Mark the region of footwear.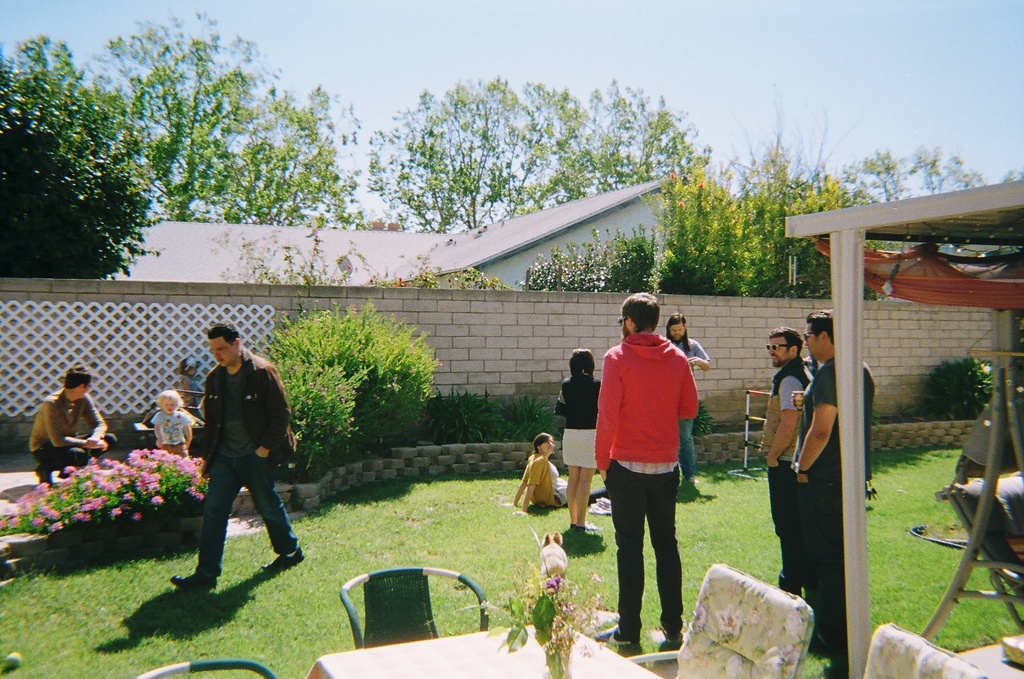
Region: (left=259, top=552, right=303, bottom=574).
